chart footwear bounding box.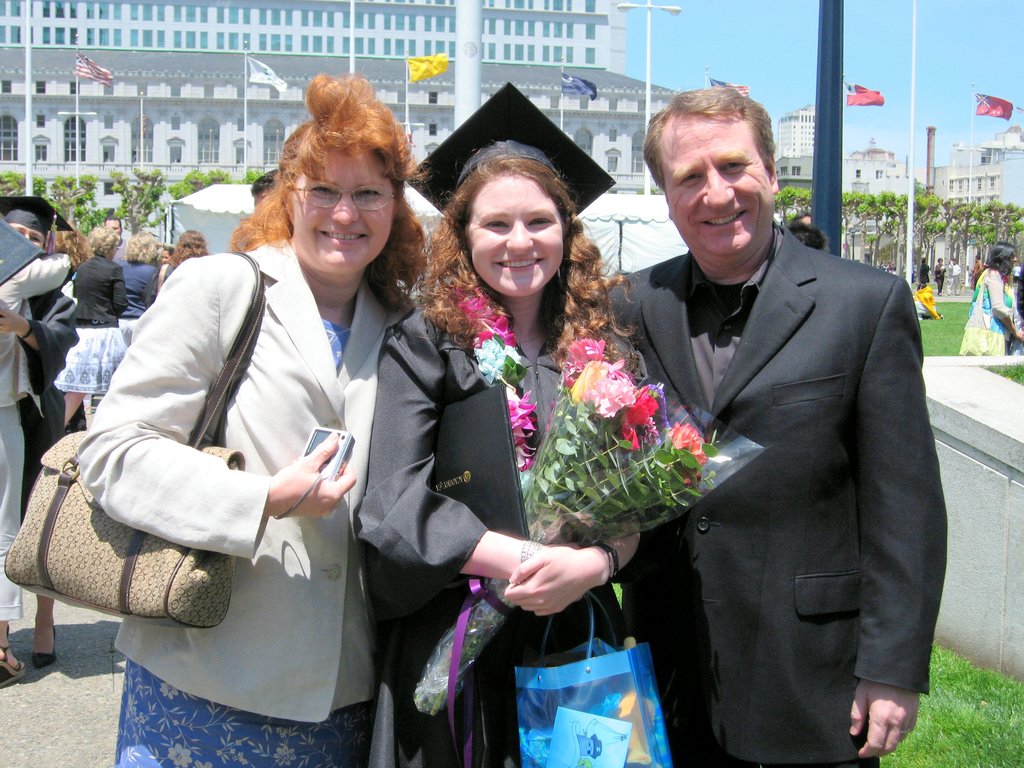
Charted: <box>0,641,23,689</box>.
